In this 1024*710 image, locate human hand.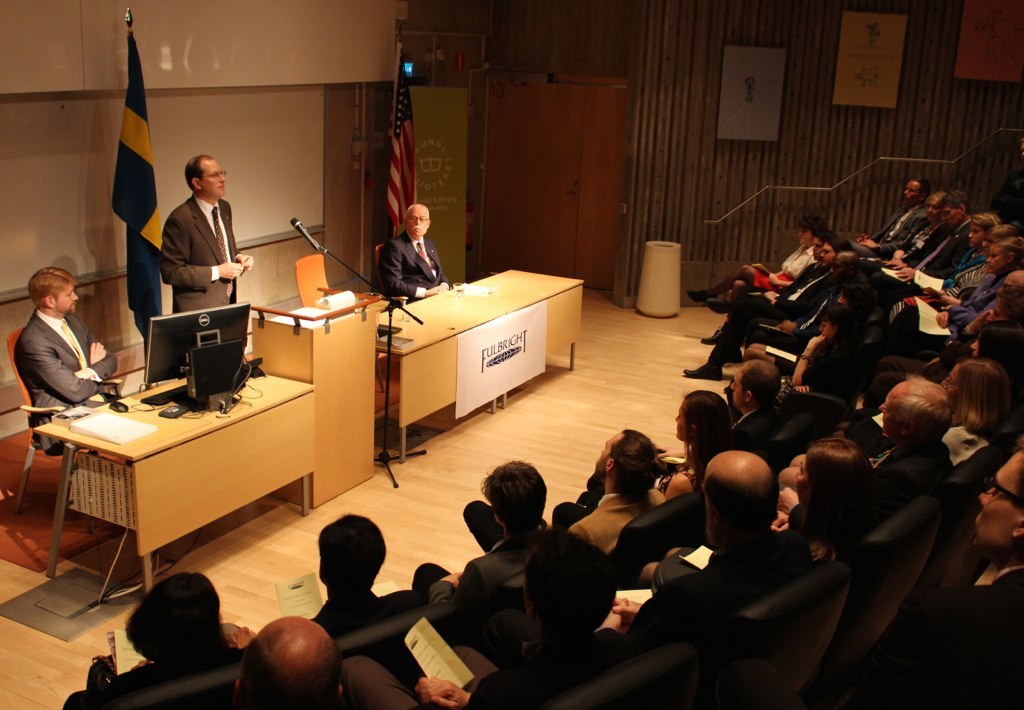
Bounding box: detection(75, 364, 95, 384).
